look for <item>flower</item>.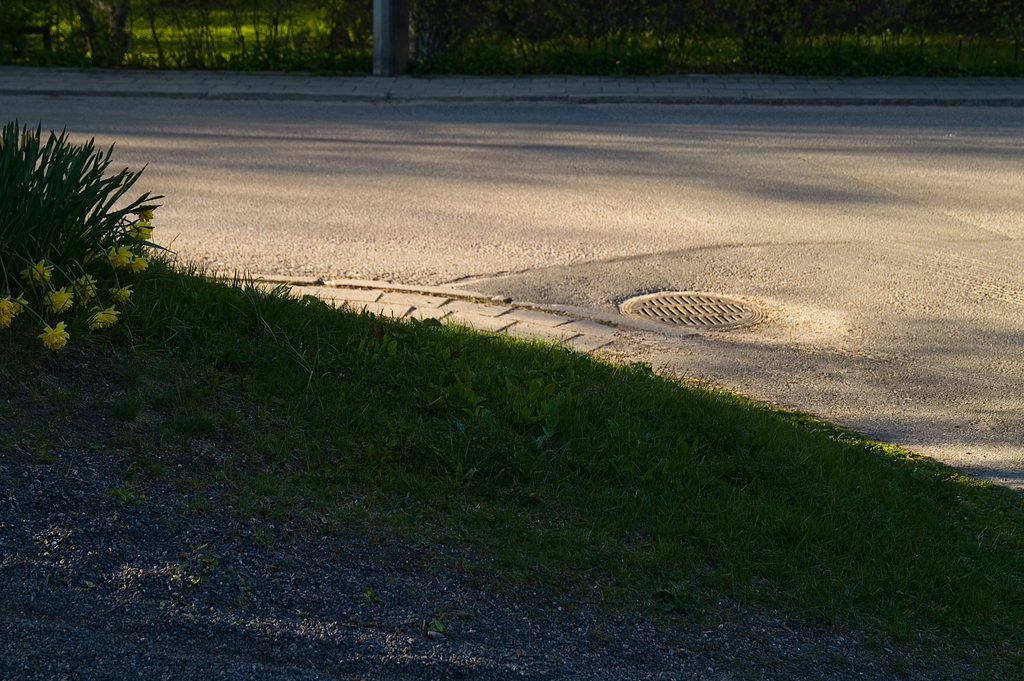
Found: region(111, 282, 133, 301).
